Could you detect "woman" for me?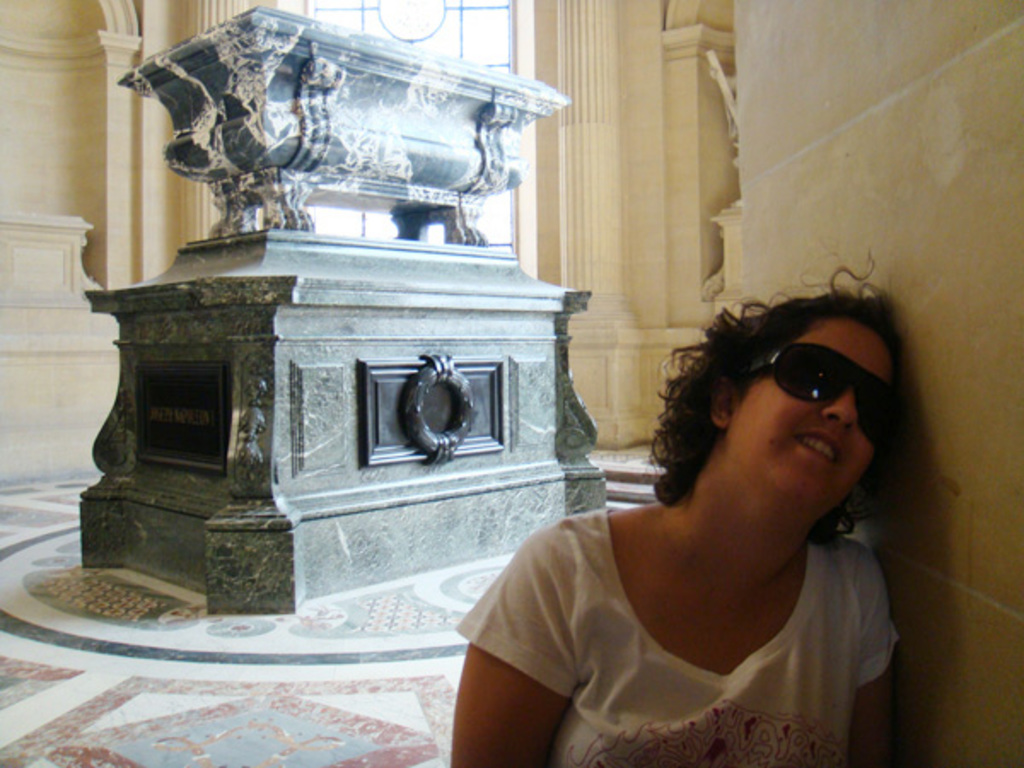
Detection result: 515 263 956 741.
